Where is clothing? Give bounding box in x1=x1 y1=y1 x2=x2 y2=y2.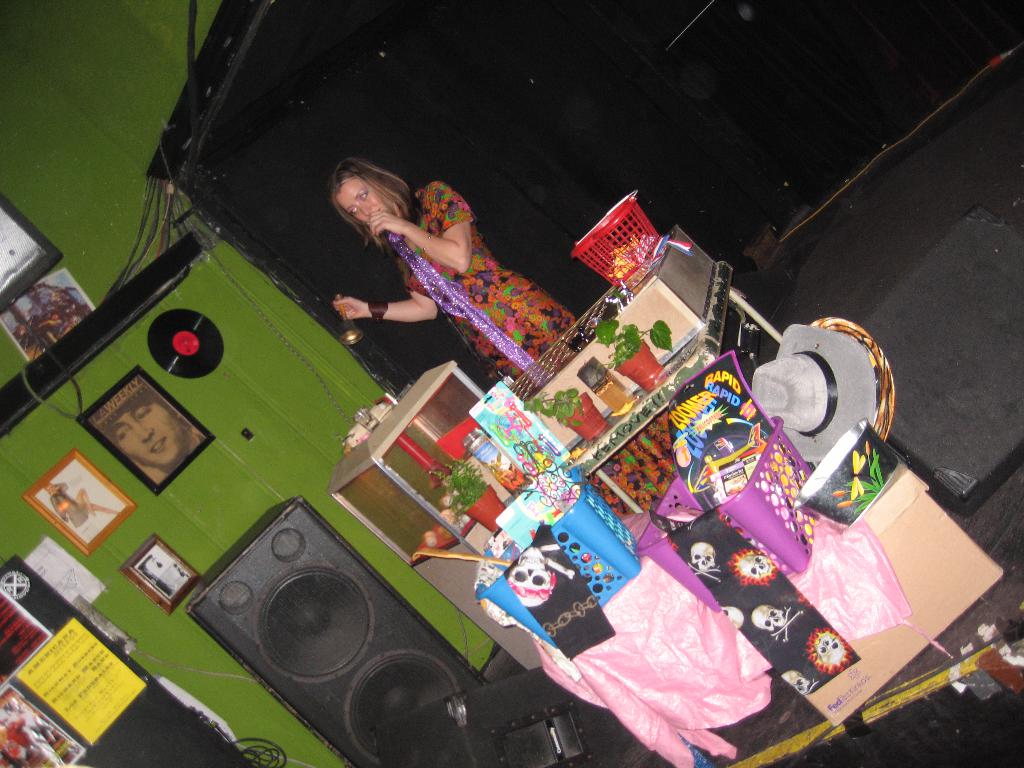
x1=390 y1=174 x2=576 y2=385.
